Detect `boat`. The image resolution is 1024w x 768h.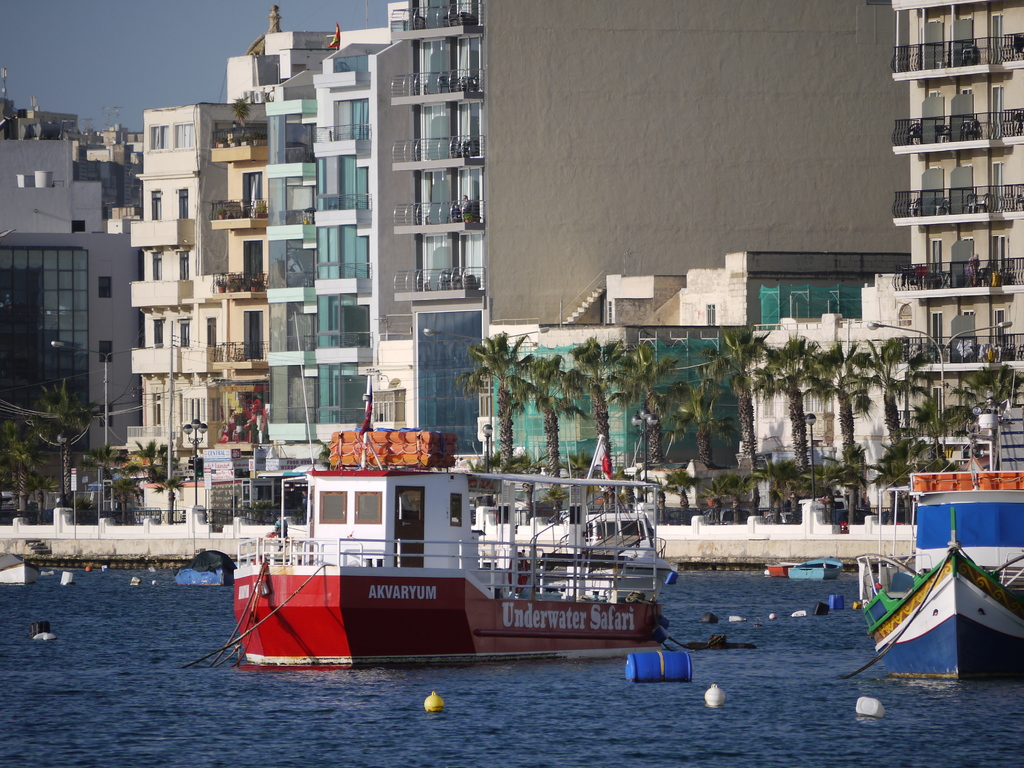
[left=766, top=556, right=792, bottom=582].
